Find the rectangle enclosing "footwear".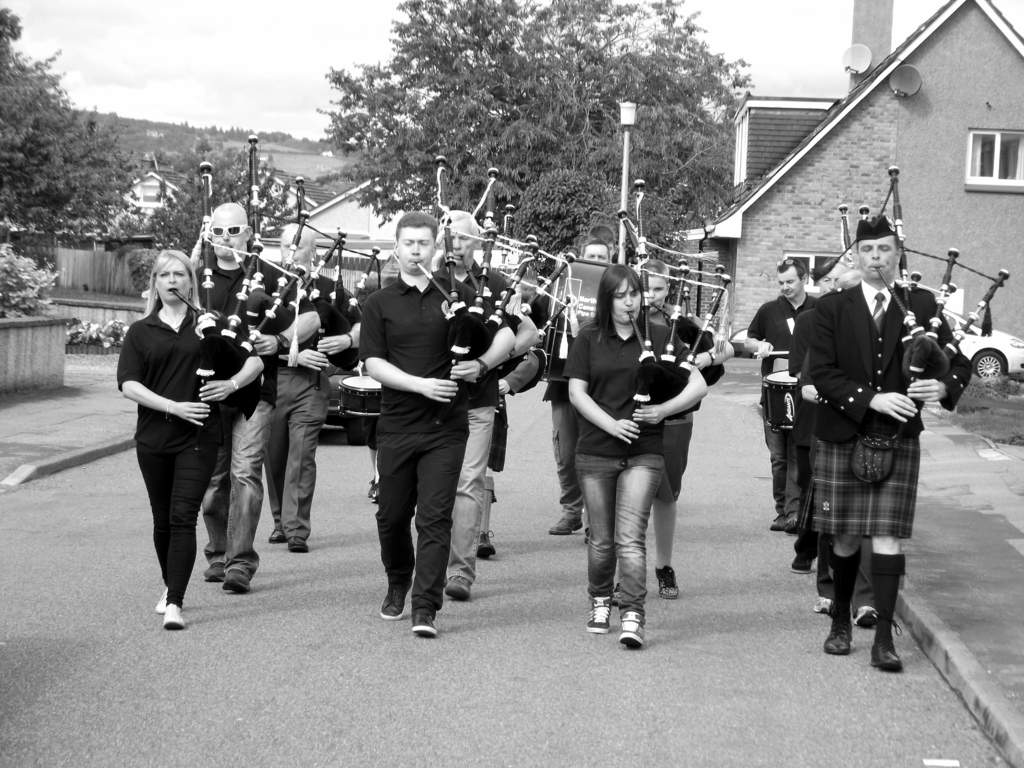
<region>269, 529, 287, 547</region>.
